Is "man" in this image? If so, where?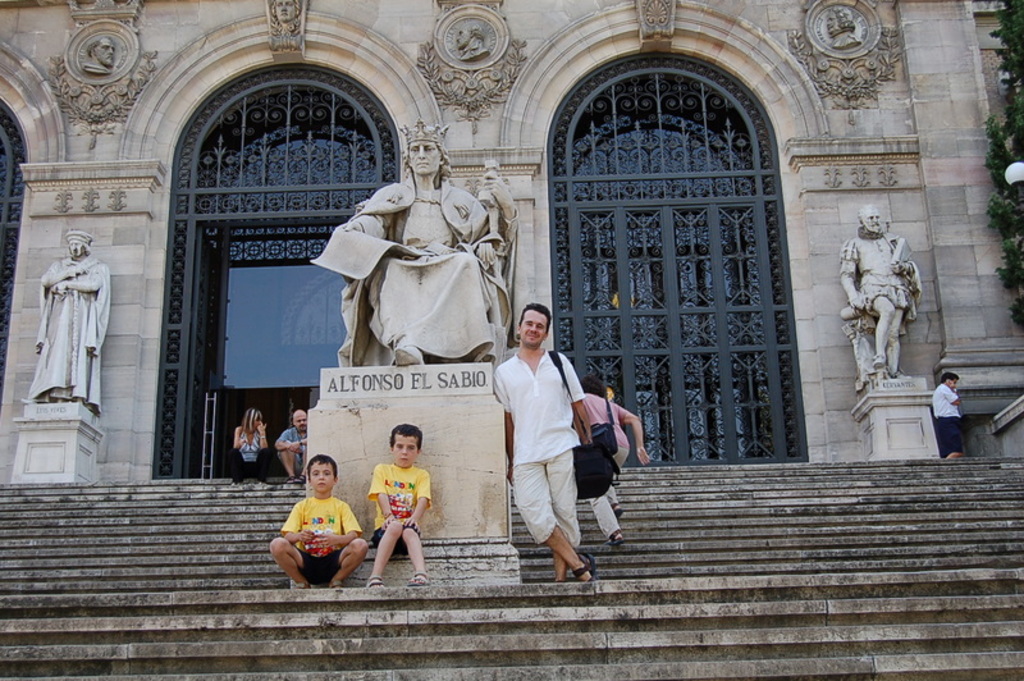
Yes, at <region>36, 228, 113, 420</region>.
